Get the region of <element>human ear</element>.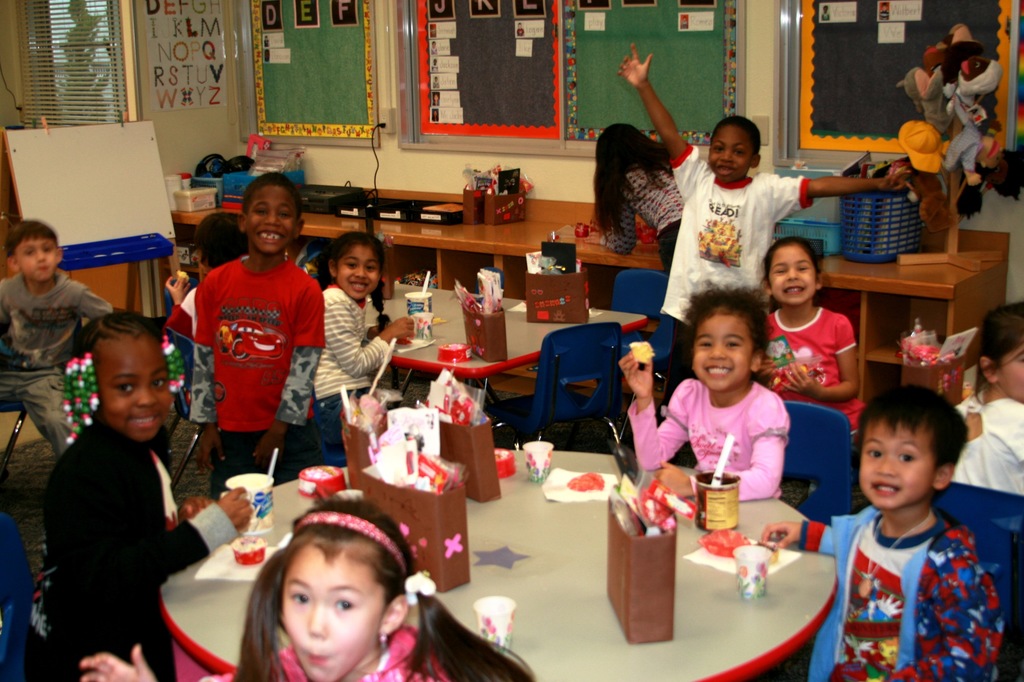
left=813, top=269, right=825, bottom=290.
